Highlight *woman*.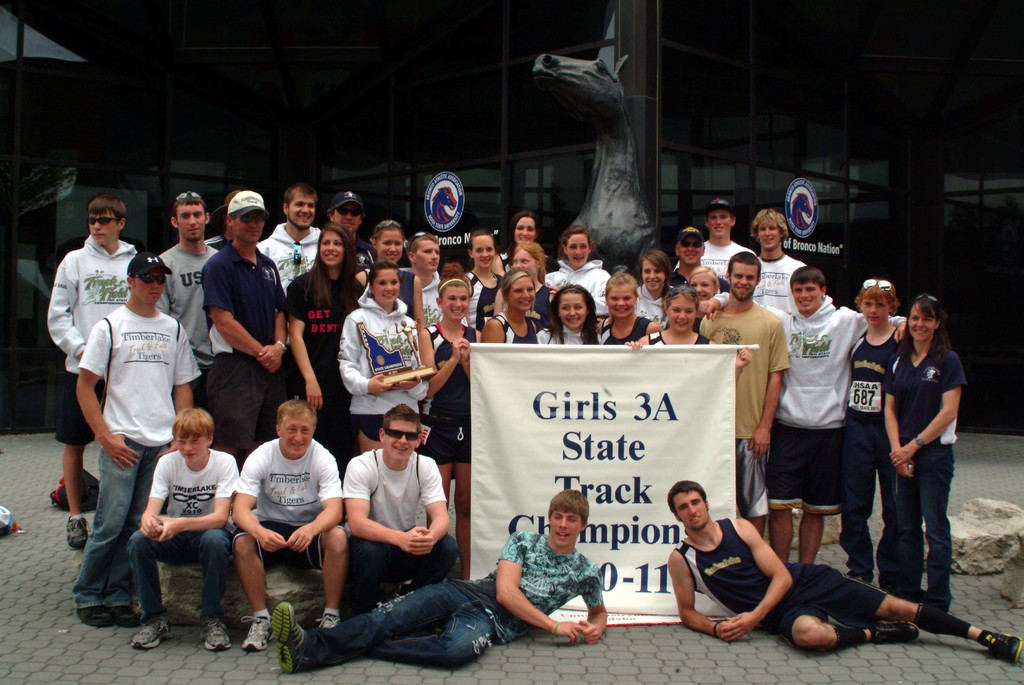
Highlighted region: region(598, 274, 671, 343).
